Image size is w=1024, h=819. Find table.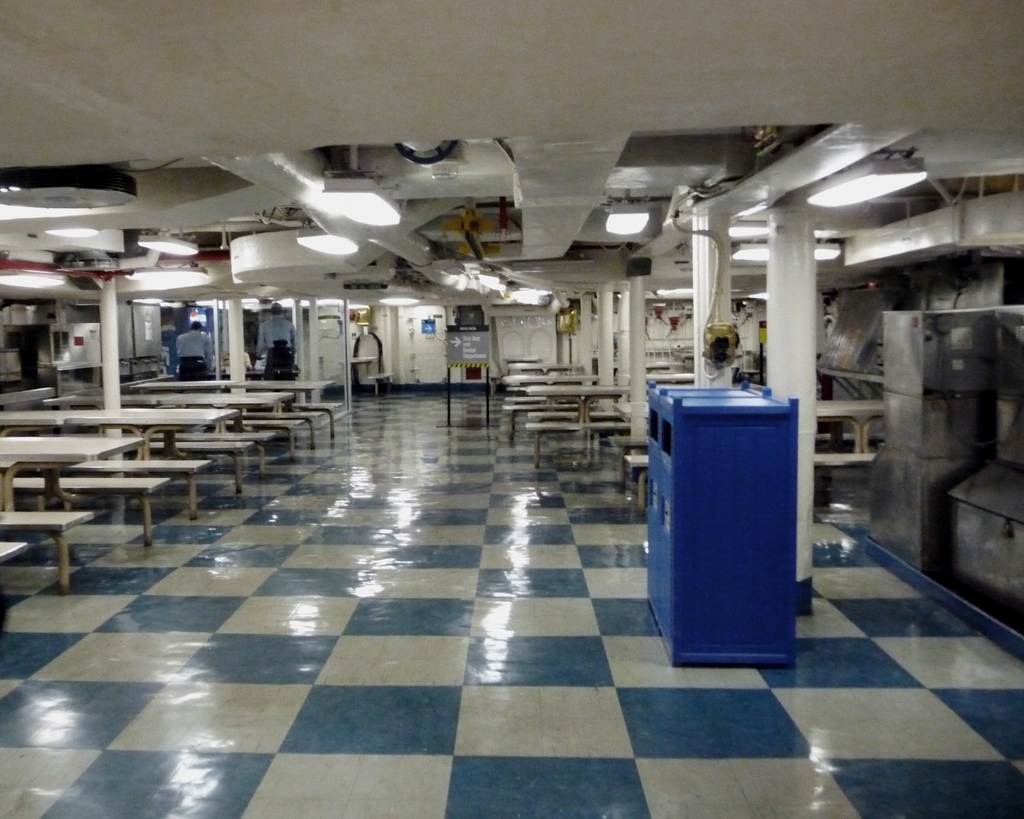
bbox=[497, 374, 605, 387].
